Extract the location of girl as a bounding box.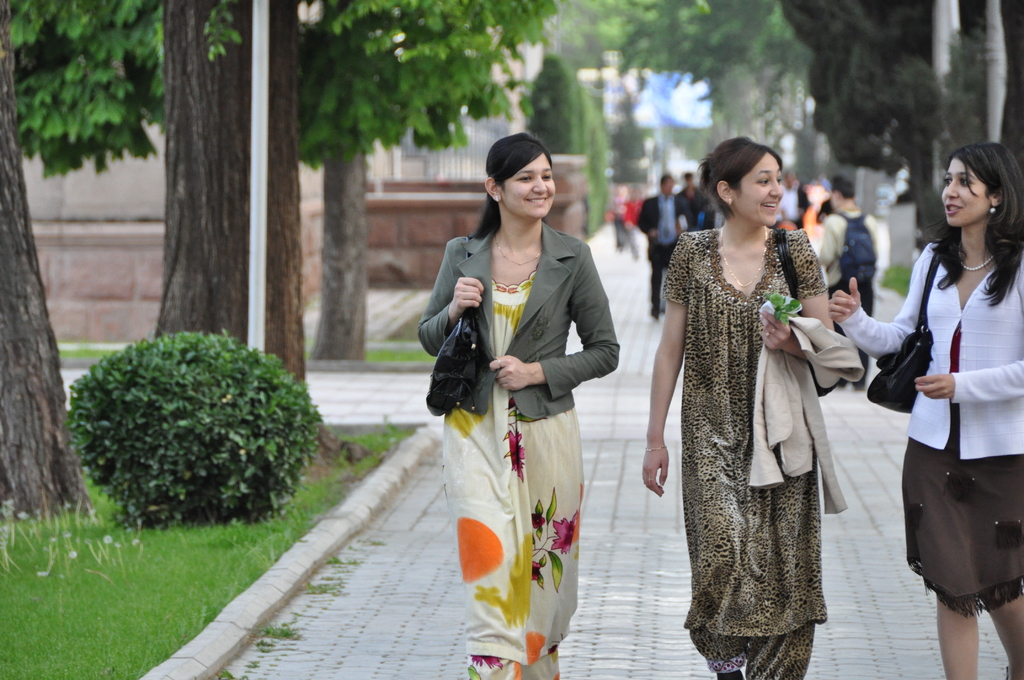
region(419, 130, 619, 679).
